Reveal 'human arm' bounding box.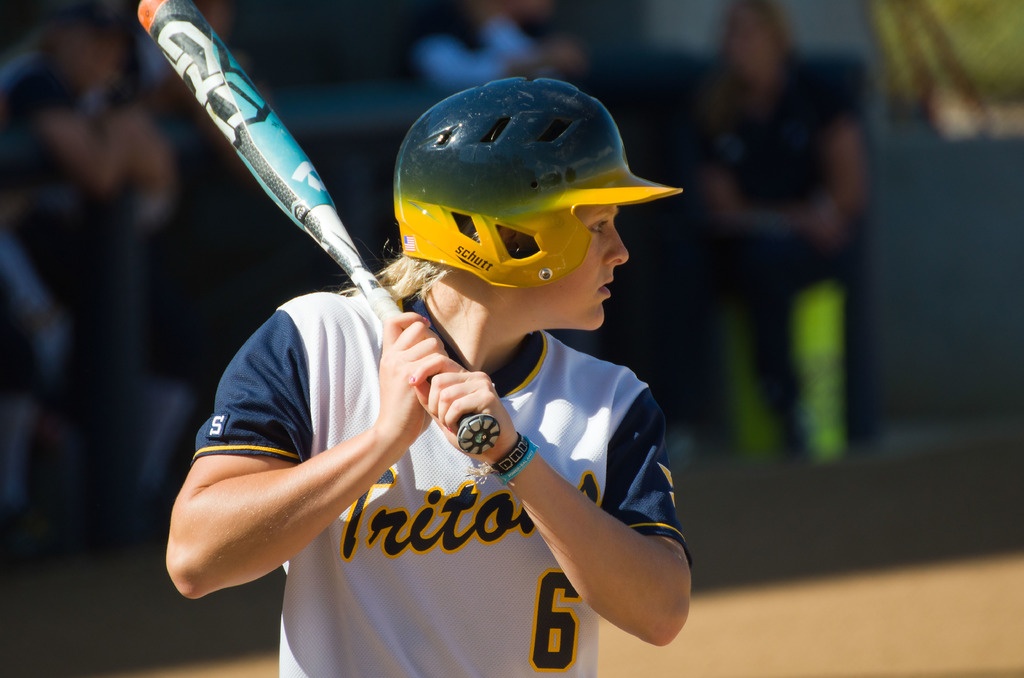
Revealed: 703 133 837 246.
